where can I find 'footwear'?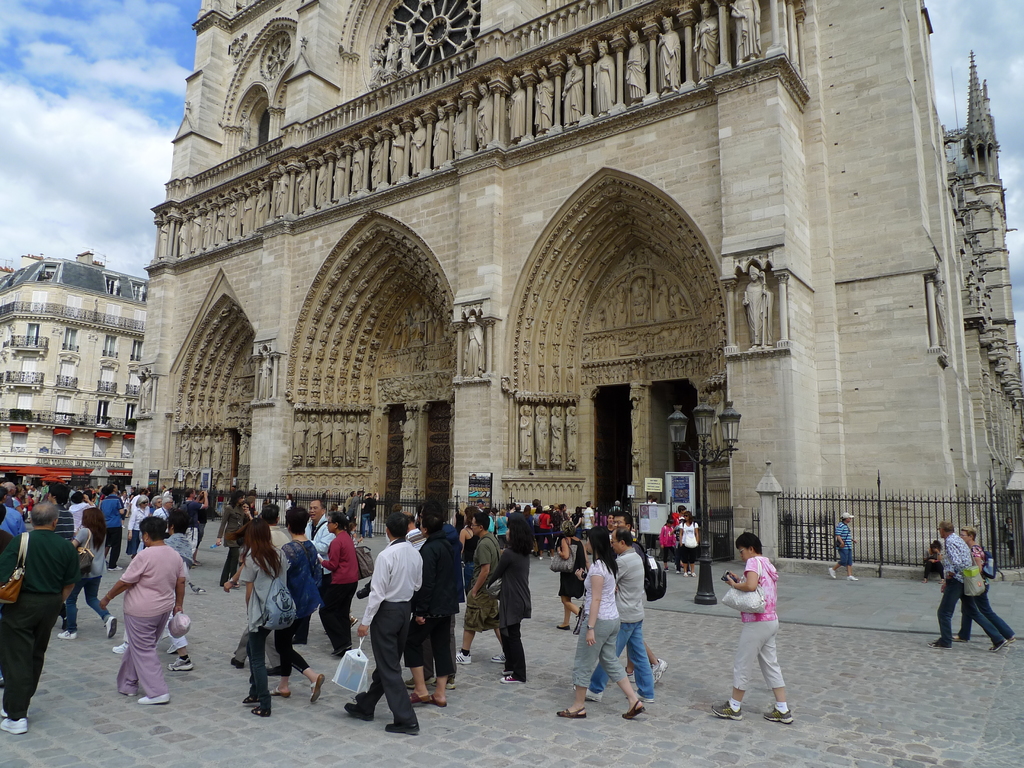
You can find it at 952:632:970:643.
